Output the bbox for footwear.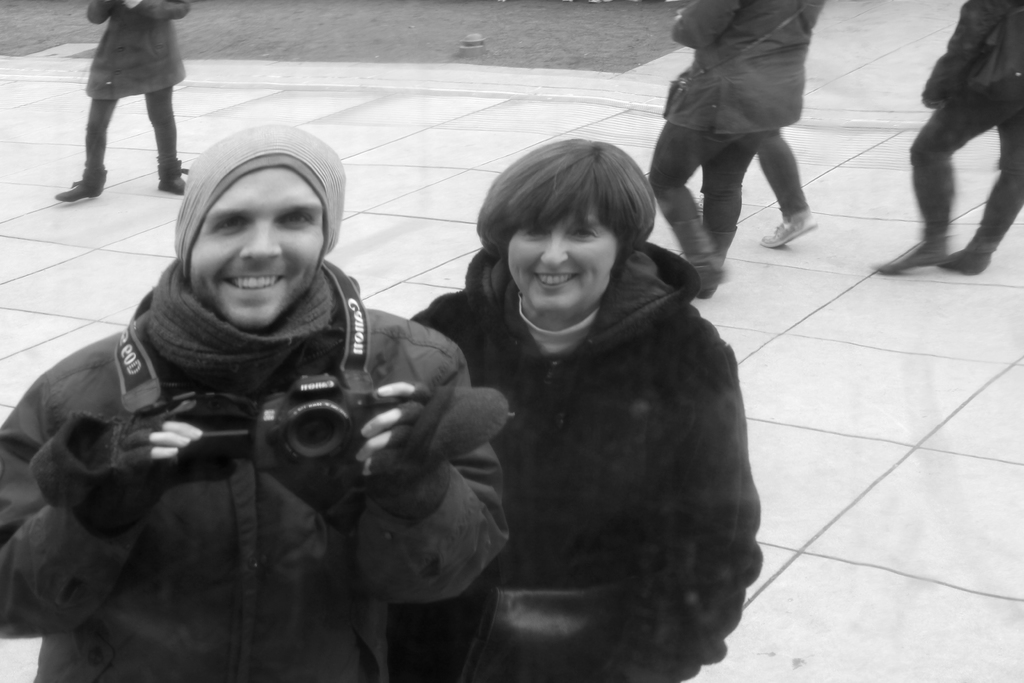
bbox(758, 207, 817, 247).
